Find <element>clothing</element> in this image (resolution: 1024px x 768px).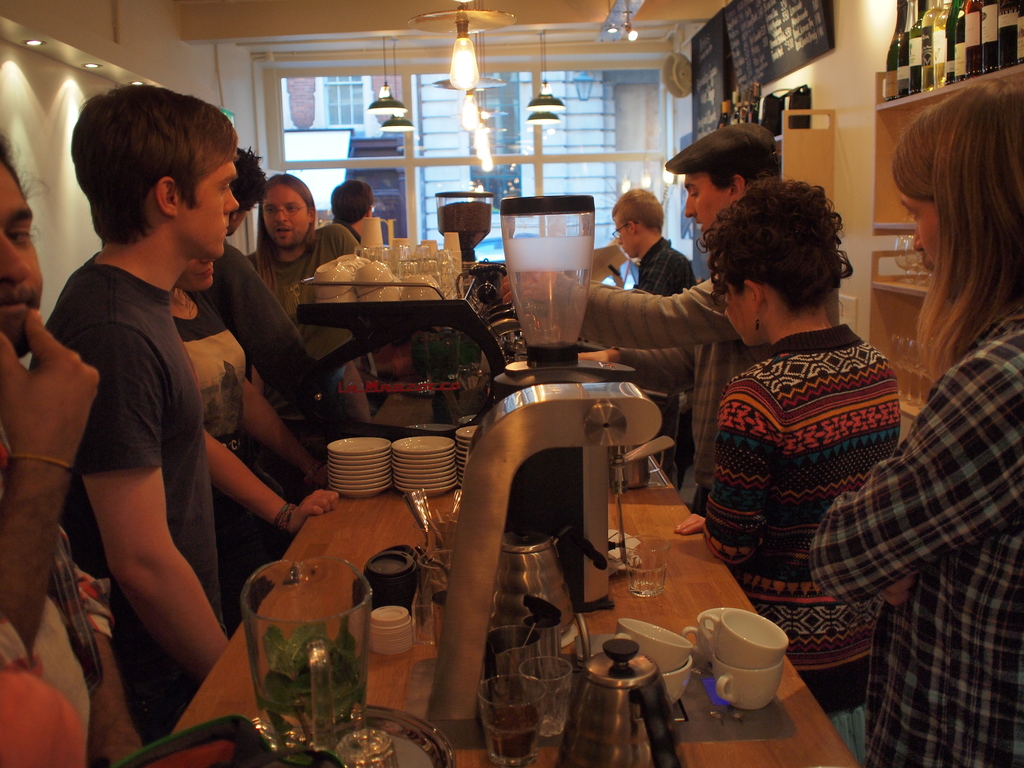
629, 240, 701, 302.
